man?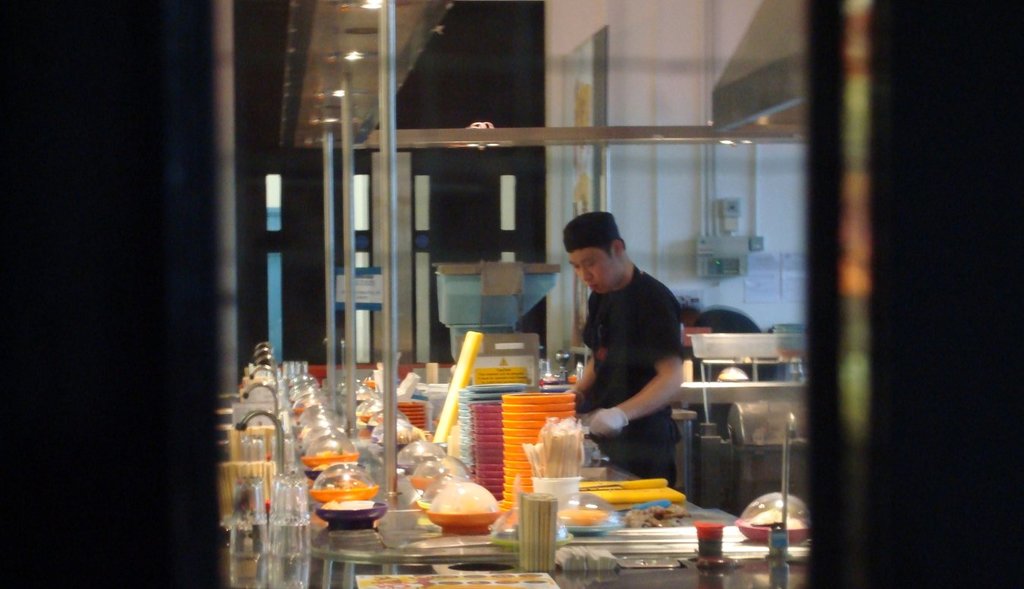
551:205:695:478
